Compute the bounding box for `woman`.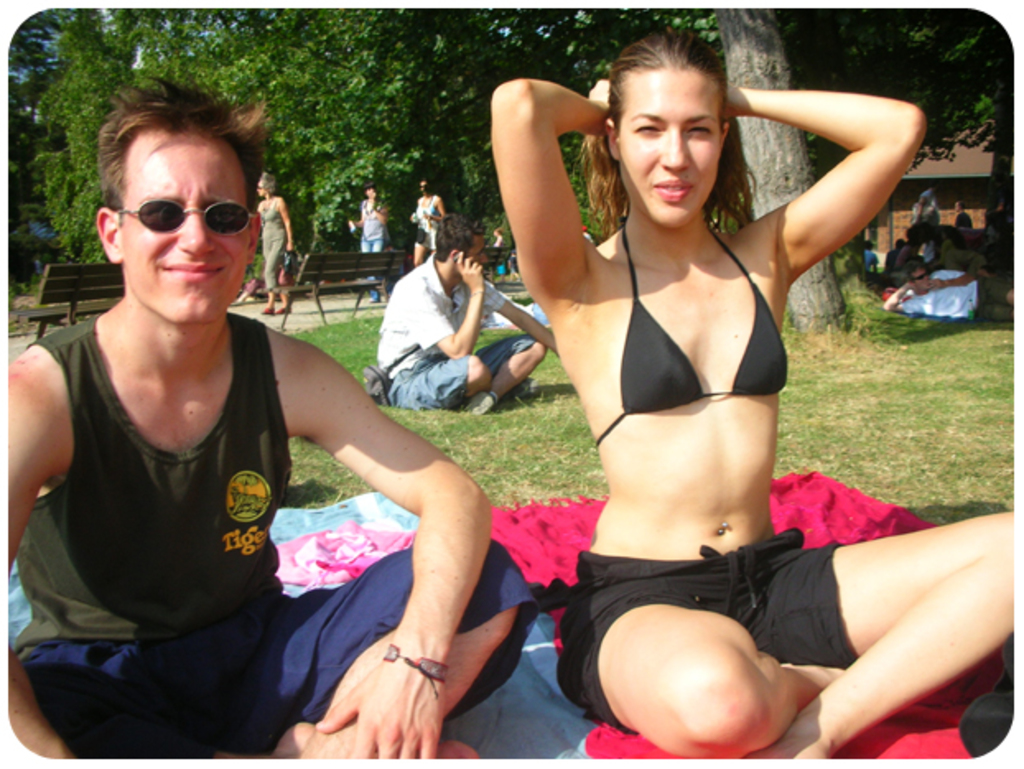
[left=255, top=171, right=298, bottom=316].
